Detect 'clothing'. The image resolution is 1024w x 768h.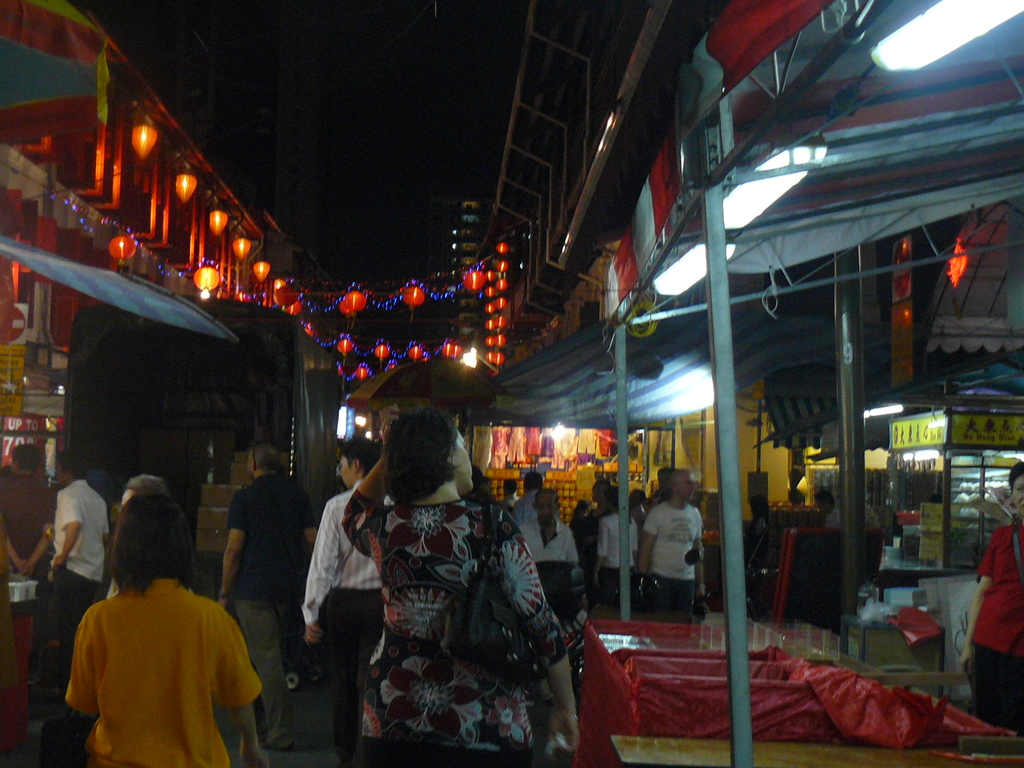
(left=598, top=507, right=641, bottom=613).
